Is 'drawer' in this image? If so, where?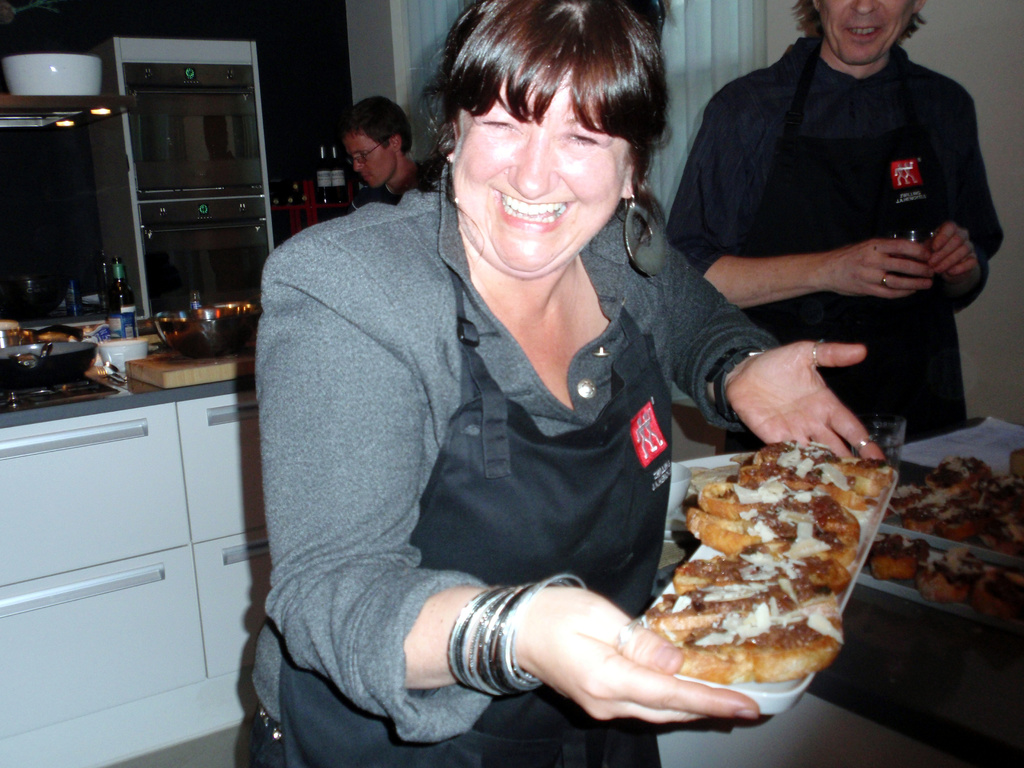
Yes, at [0, 402, 187, 587].
